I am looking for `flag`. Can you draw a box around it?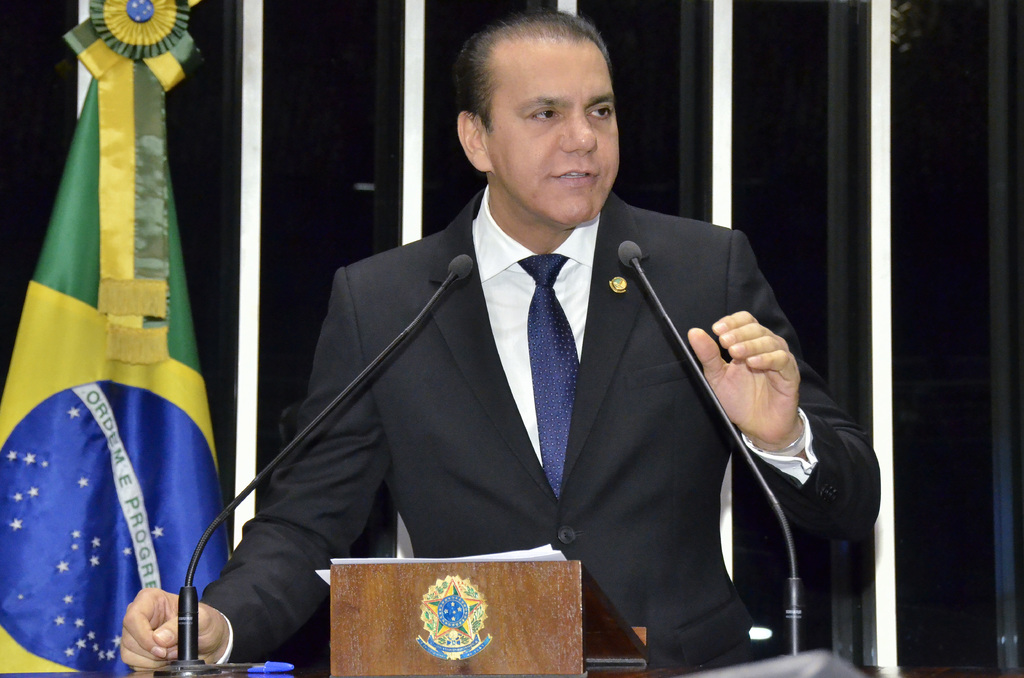
Sure, the bounding box is (0, 0, 246, 677).
